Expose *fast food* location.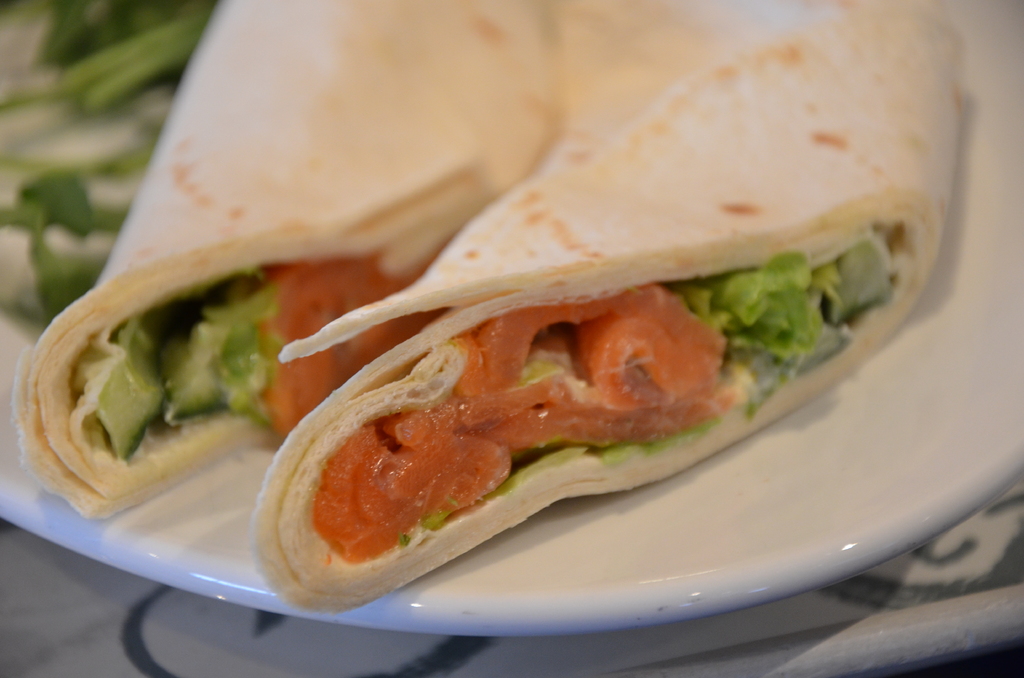
Exposed at 194 45 952 597.
